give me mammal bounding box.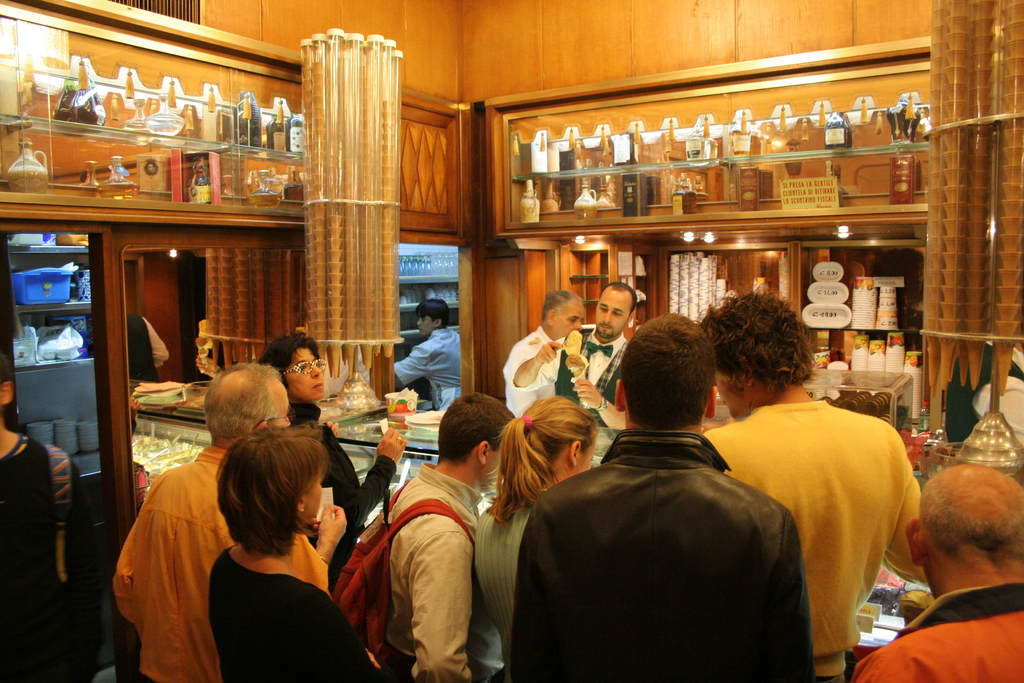
392/293/460/411.
